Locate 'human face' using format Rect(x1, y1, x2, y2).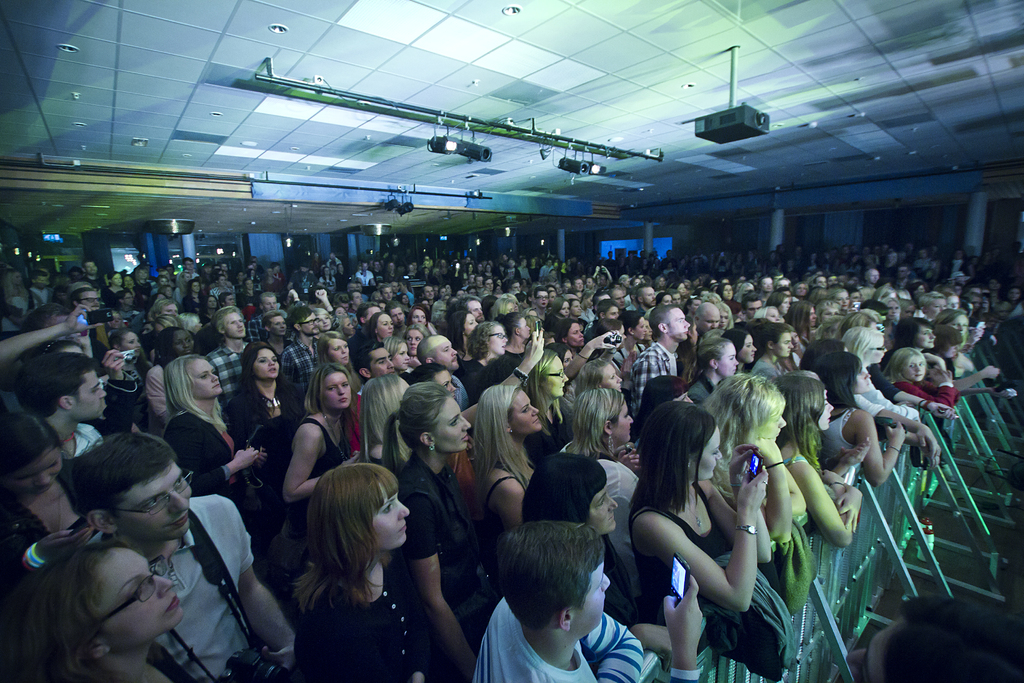
Rect(644, 318, 653, 344).
